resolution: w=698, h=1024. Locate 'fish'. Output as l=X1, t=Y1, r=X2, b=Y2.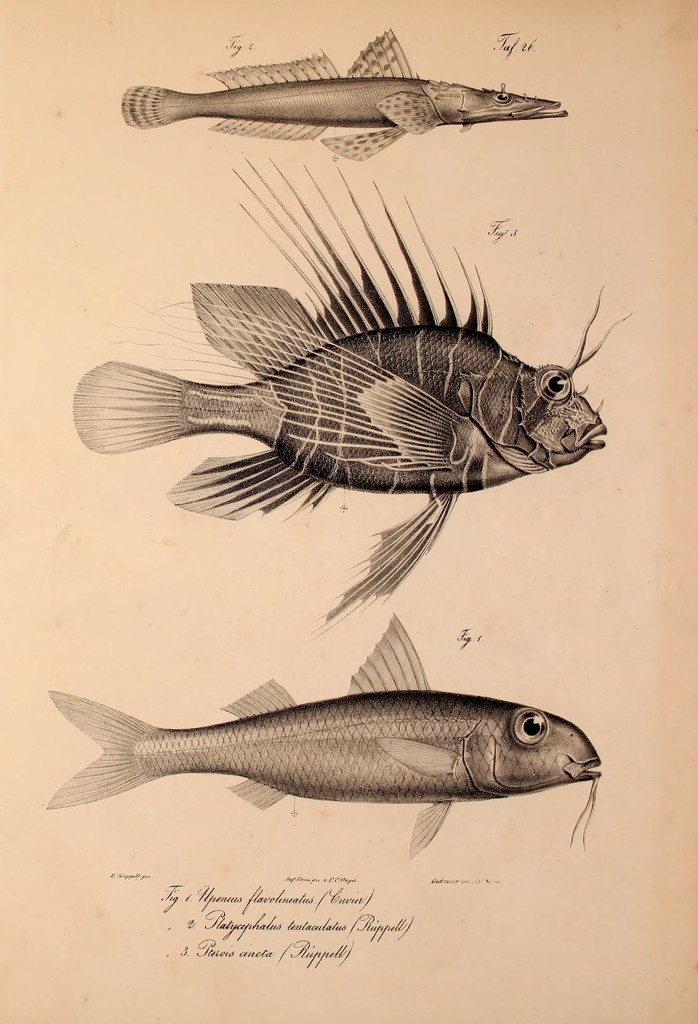
l=37, t=609, r=604, b=865.
